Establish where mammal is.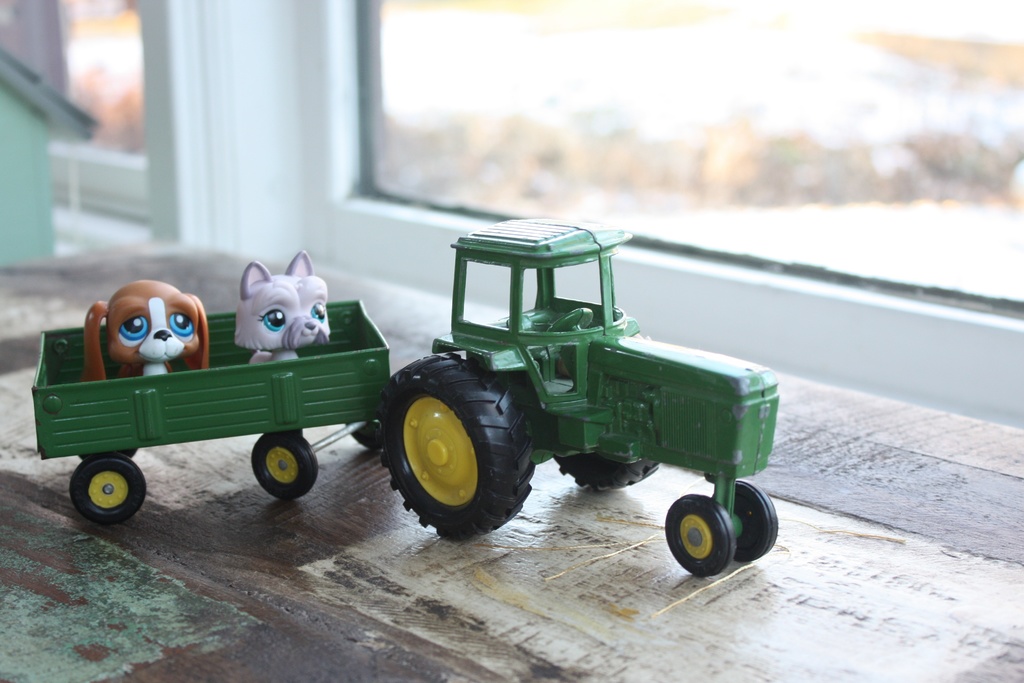
Established at locate(234, 248, 334, 368).
